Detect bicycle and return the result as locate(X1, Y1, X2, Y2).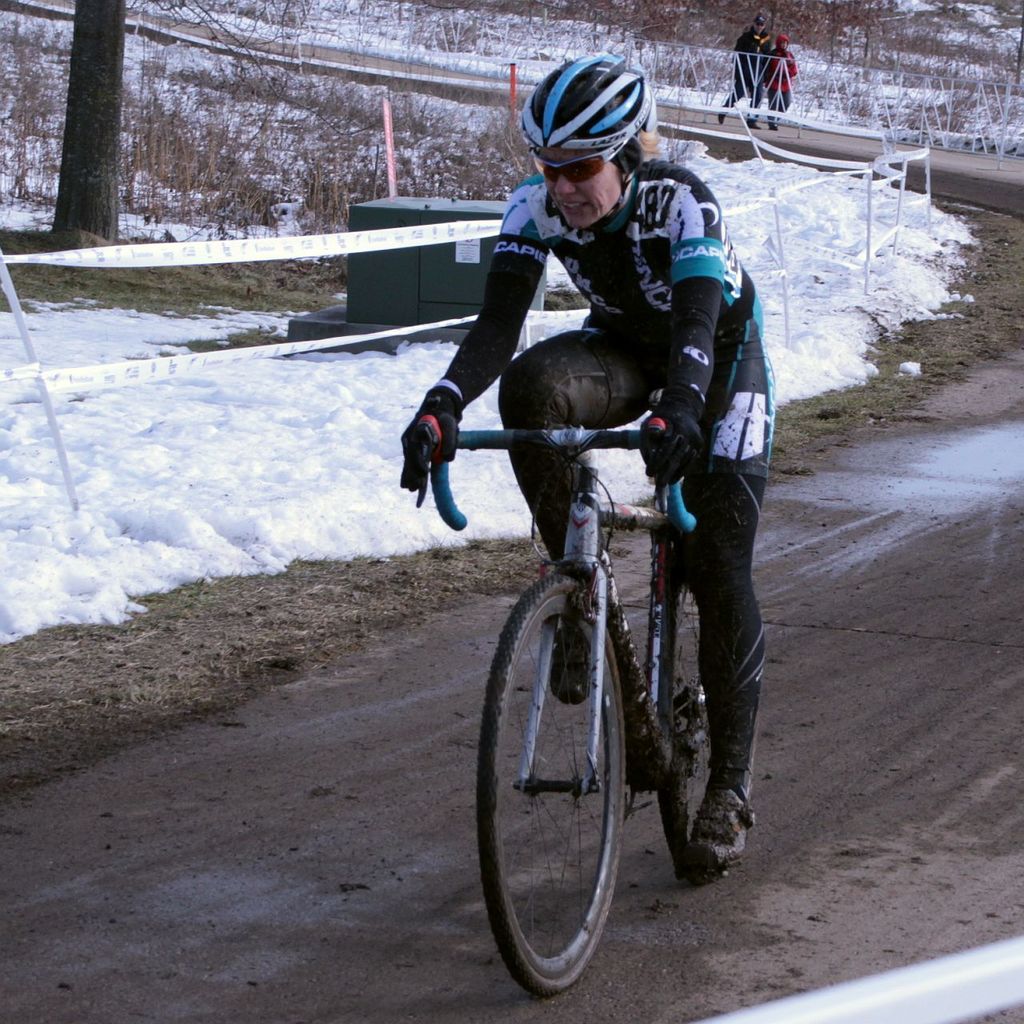
locate(447, 329, 774, 987).
